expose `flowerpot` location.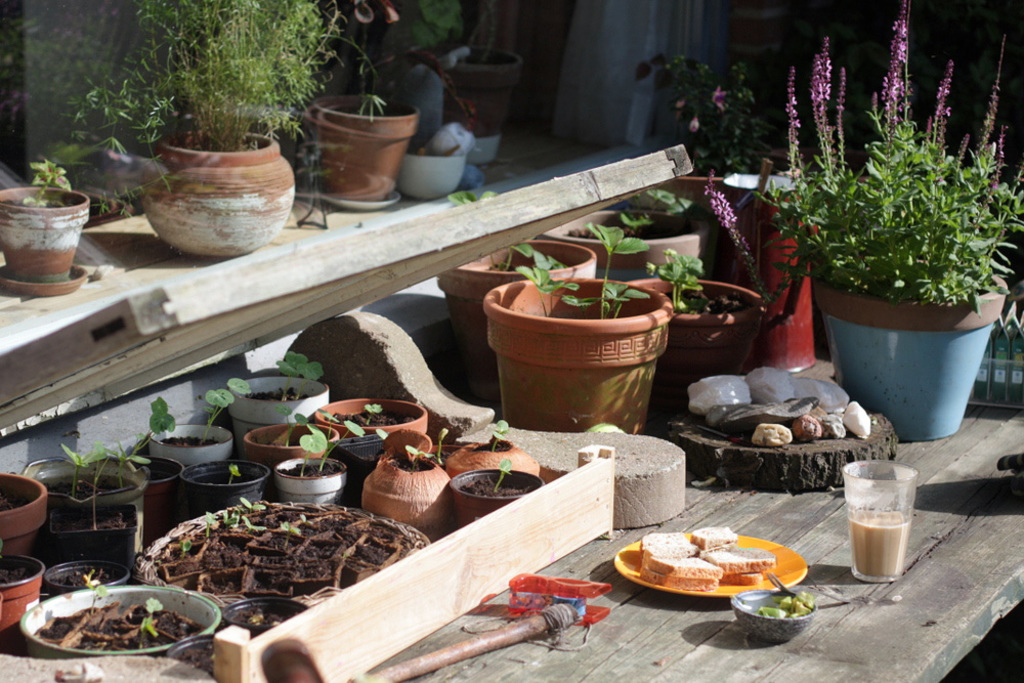
Exposed at detection(621, 274, 764, 399).
